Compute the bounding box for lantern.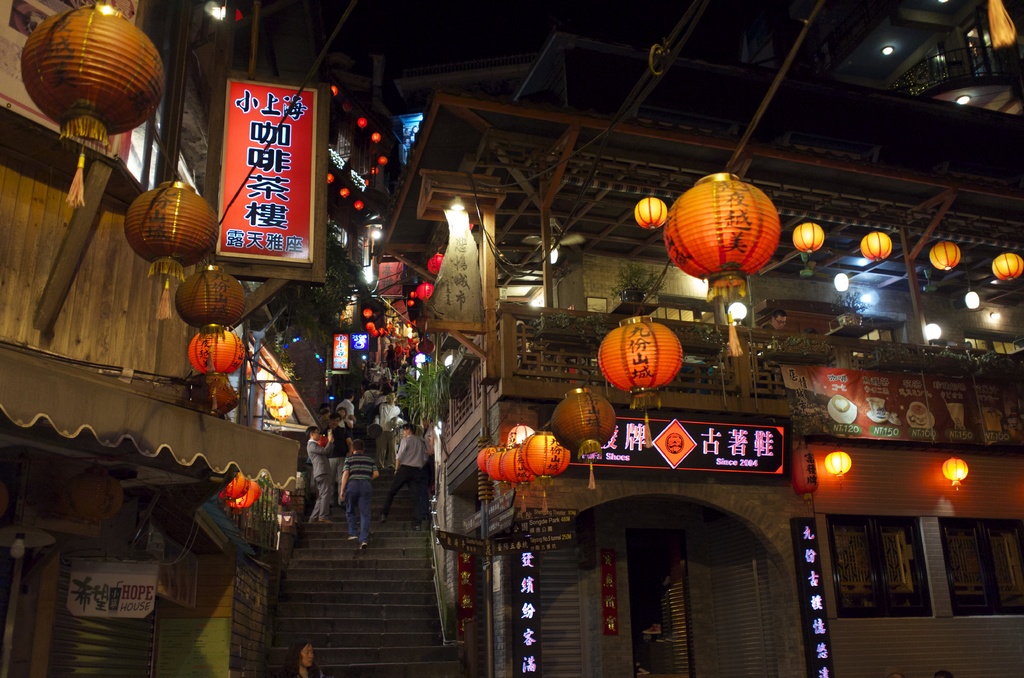
box(794, 223, 826, 250).
